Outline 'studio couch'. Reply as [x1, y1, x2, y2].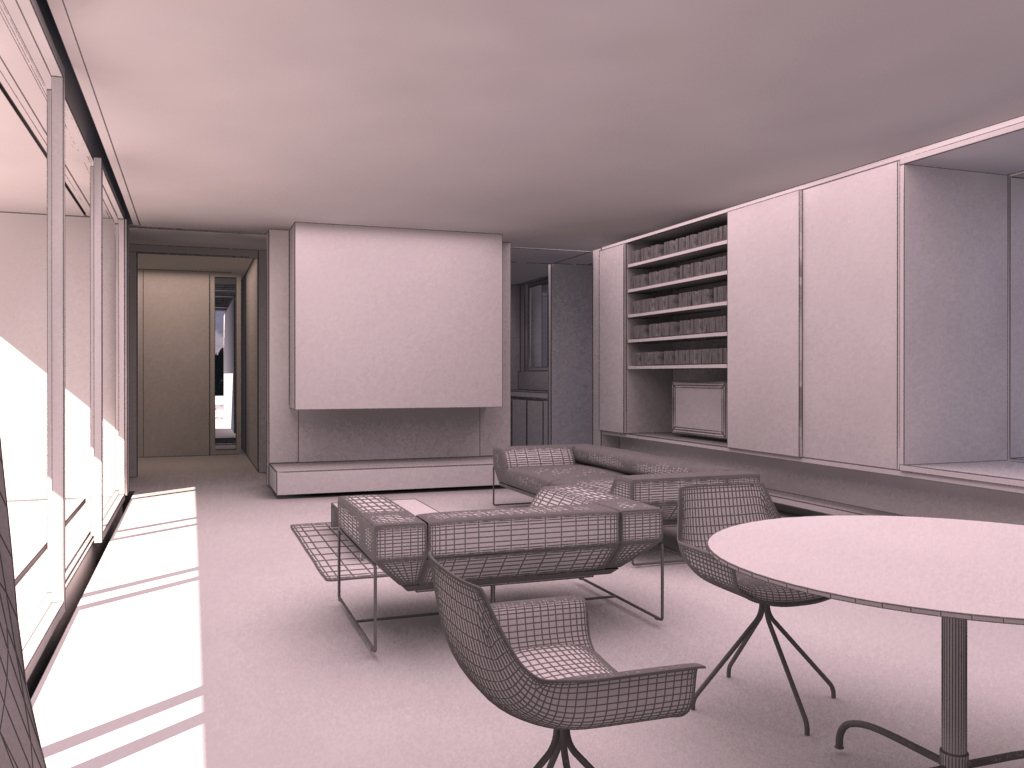
[331, 477, 668, 660].
